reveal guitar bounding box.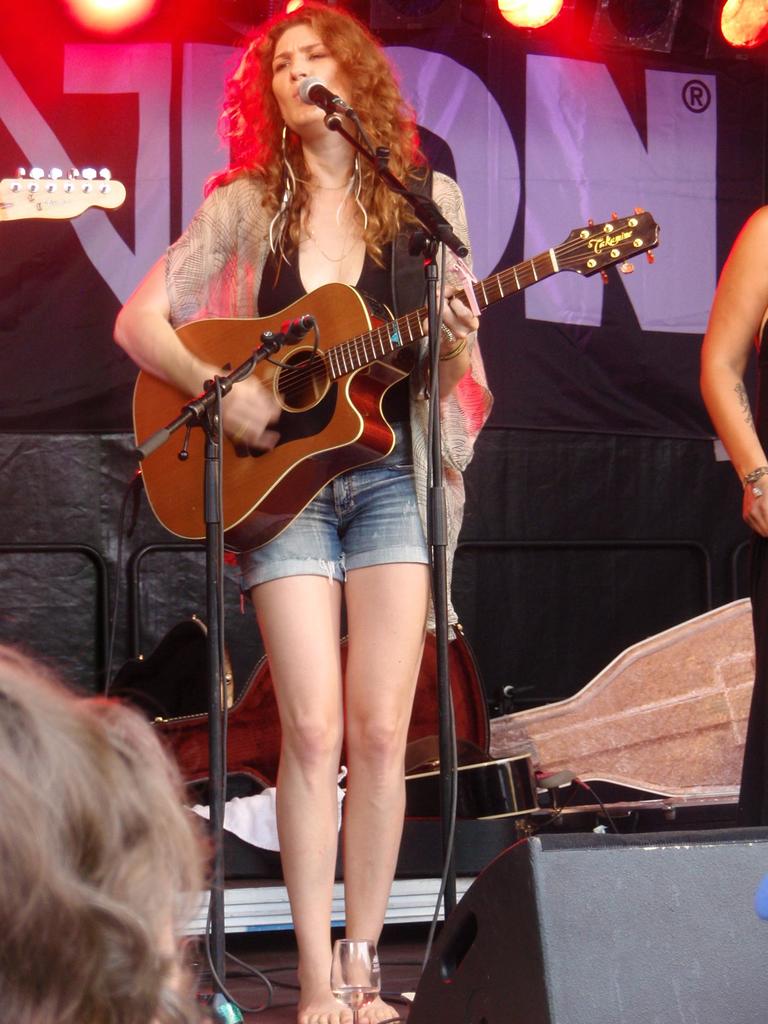
Revealed: 127,195,635,547.
